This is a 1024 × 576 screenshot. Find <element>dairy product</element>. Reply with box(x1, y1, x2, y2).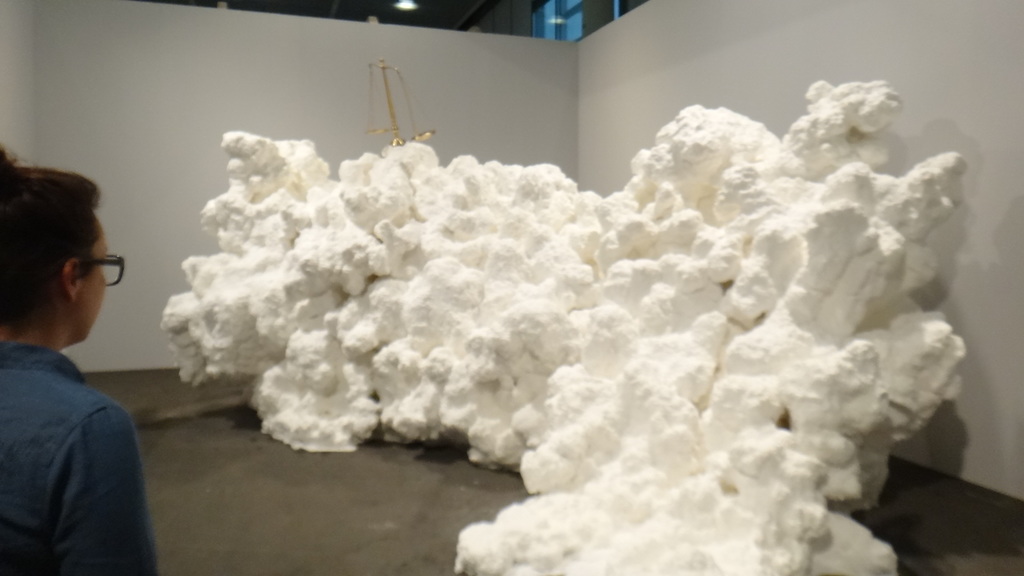
box(186, 28, 993, 537).
